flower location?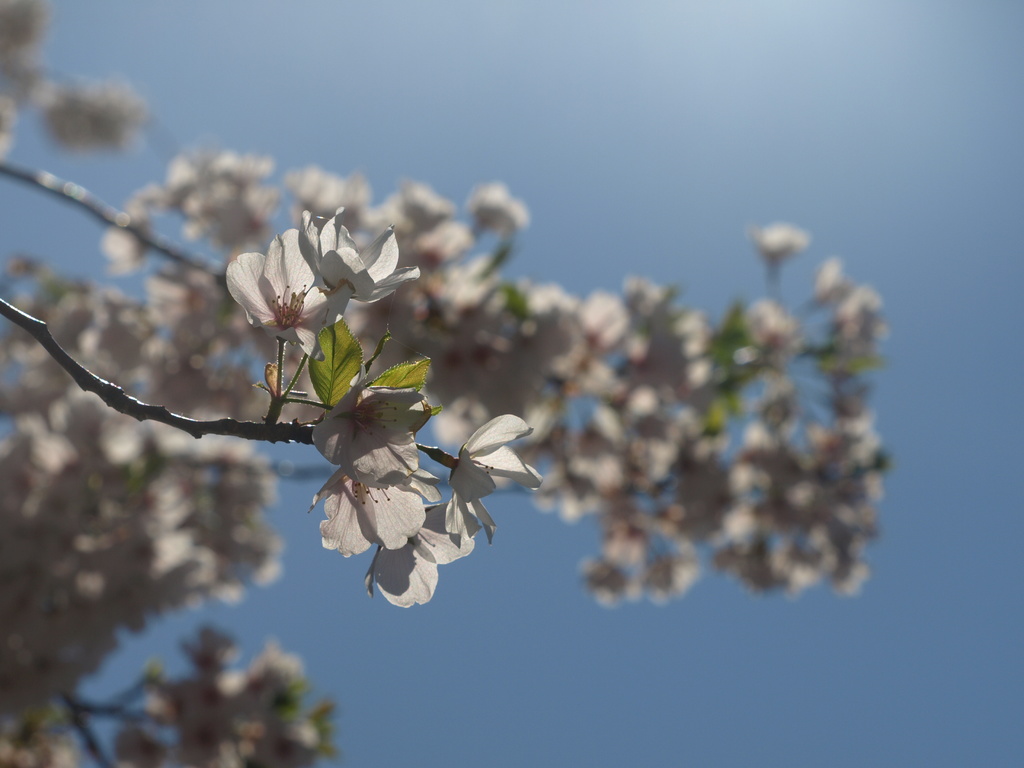
bbox=(307, 444, 444, 554)
